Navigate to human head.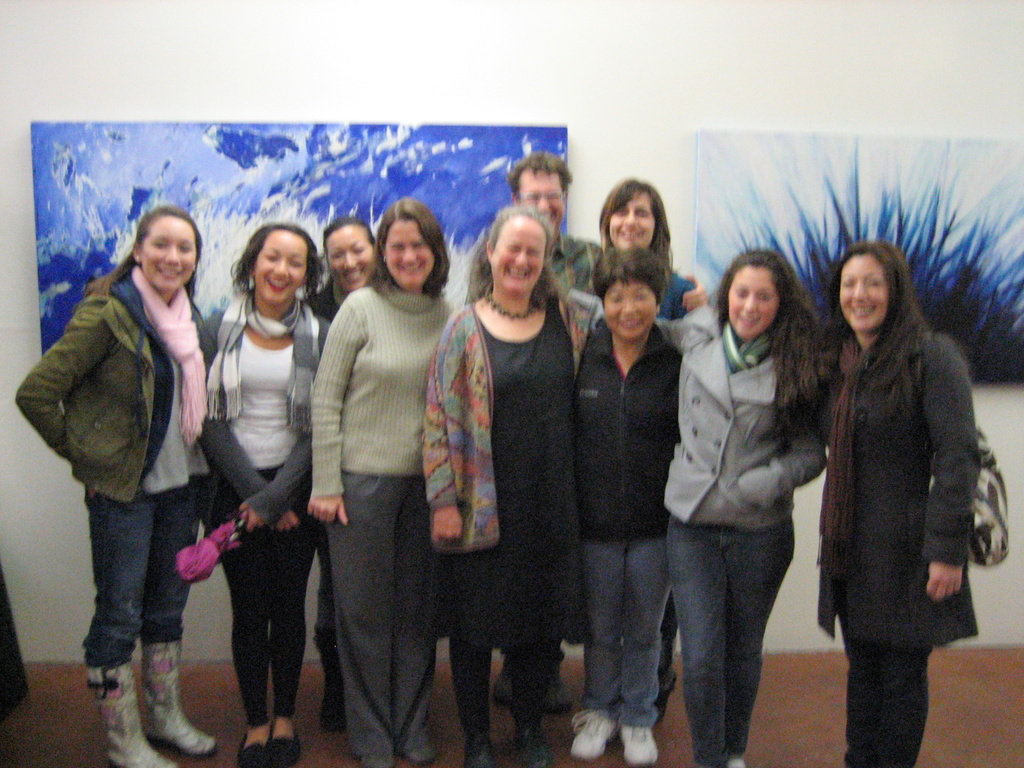
Navigation target: locate(486, 205, 554, 298).
